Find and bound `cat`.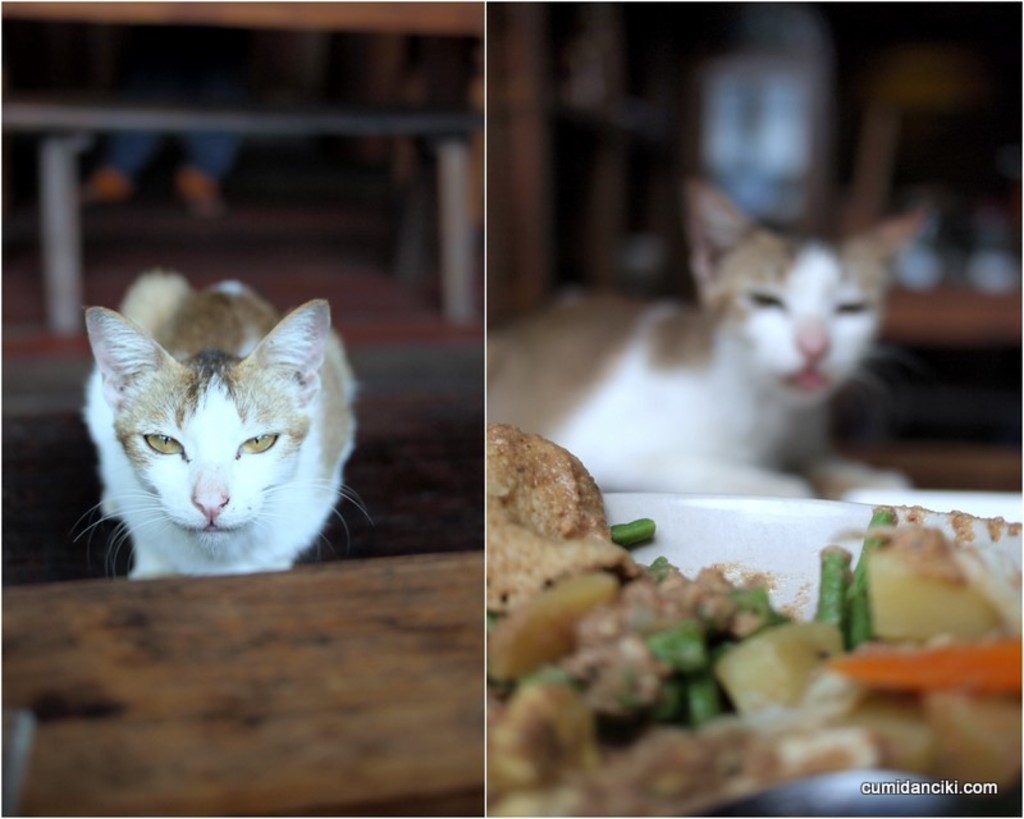
Bound: rect(488, 174, 932, 503).
